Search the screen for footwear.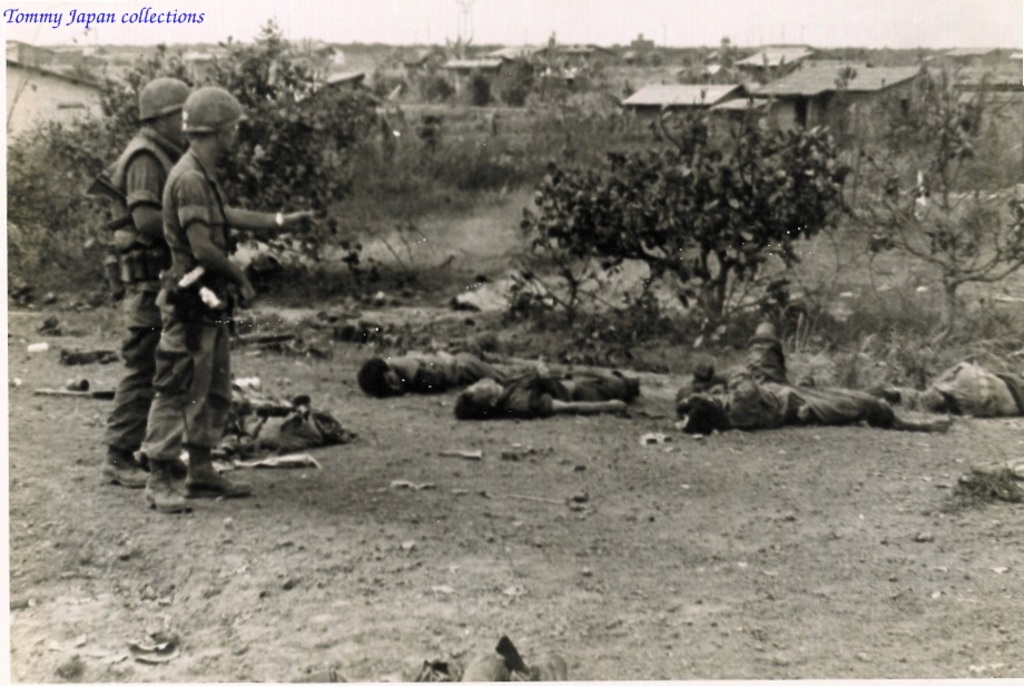
Found at 184/445/252/498.
